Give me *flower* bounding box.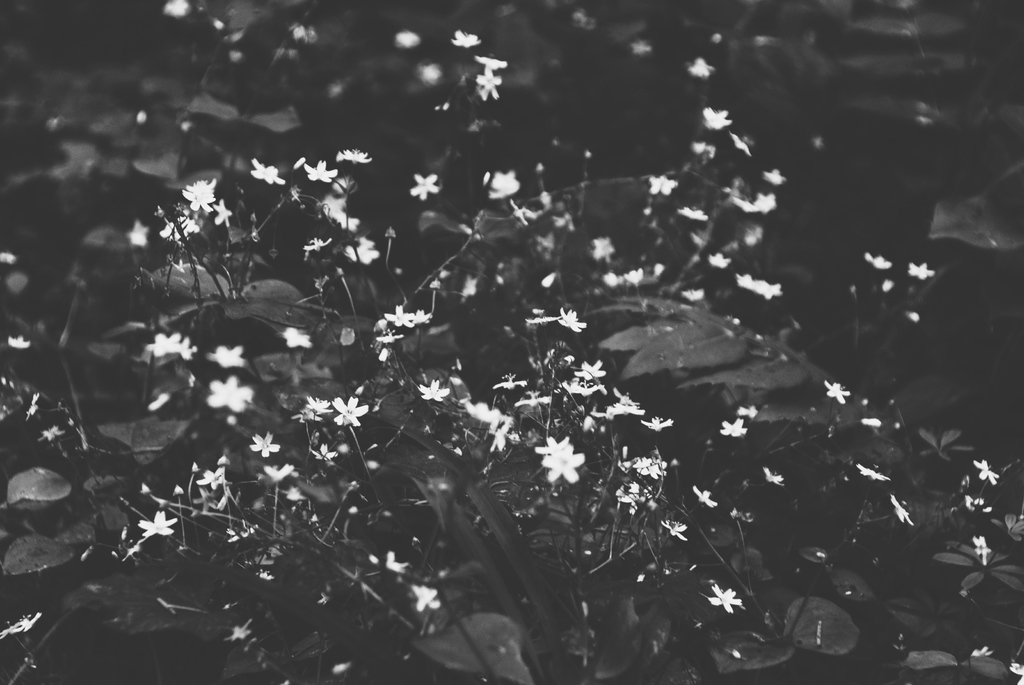
(left=751, top=191, right=777, bottom=216).
